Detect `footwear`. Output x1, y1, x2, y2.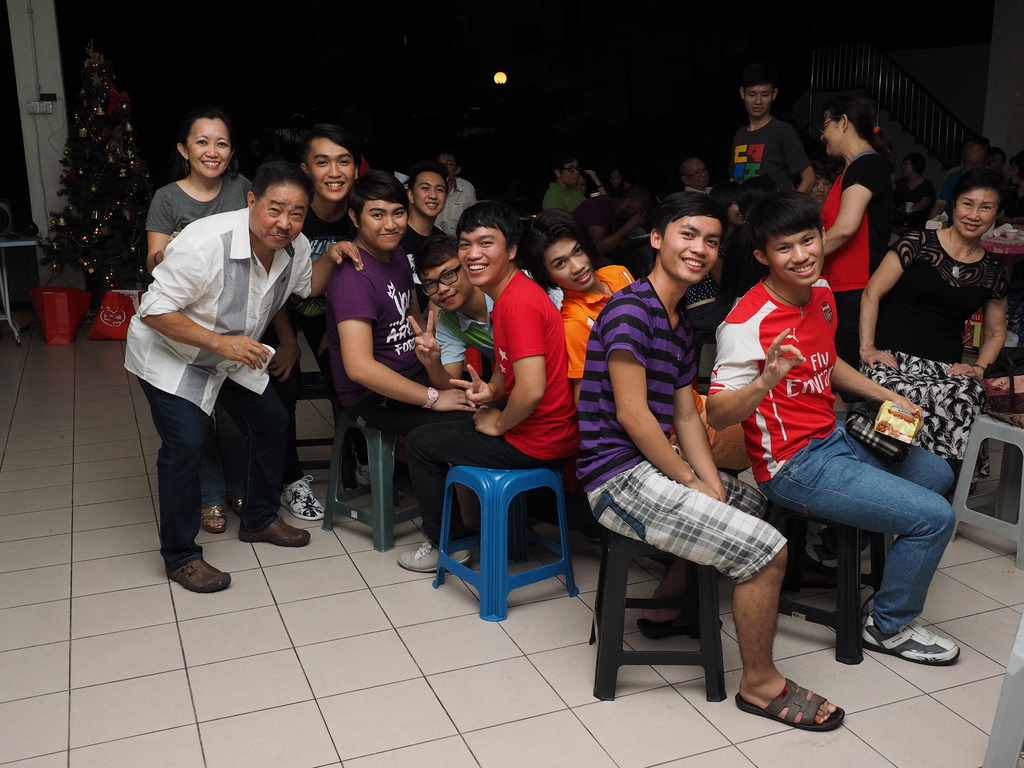
636, 607, 716, 638.
